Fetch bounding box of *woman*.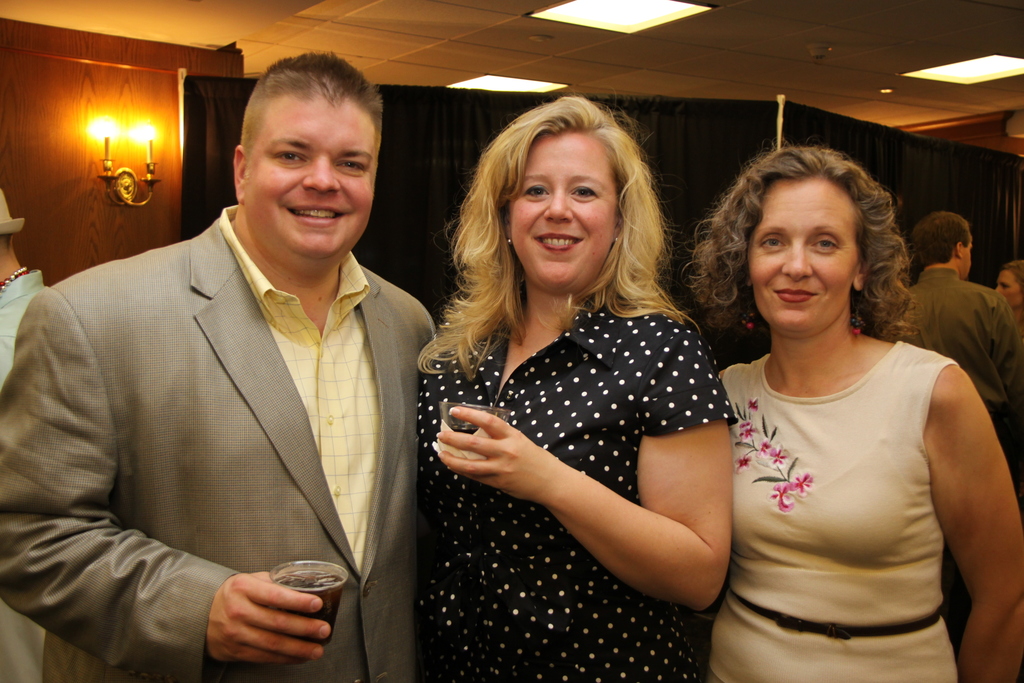
Bbox: crop(708, 150, 1020, 680).
